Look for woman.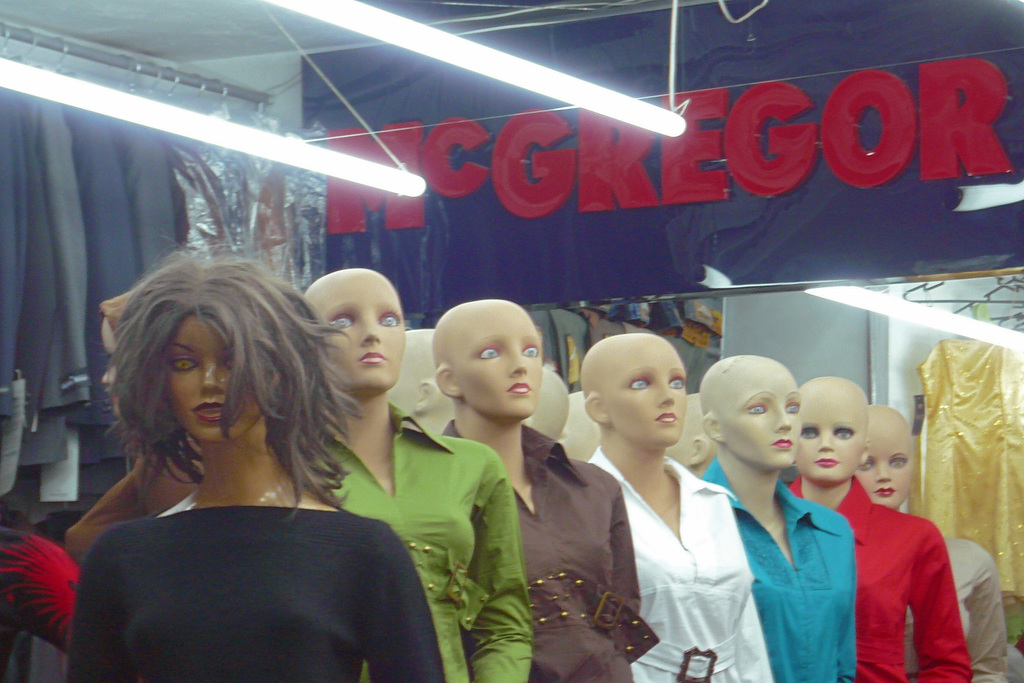
Found: 310, 269, 531, 682.
